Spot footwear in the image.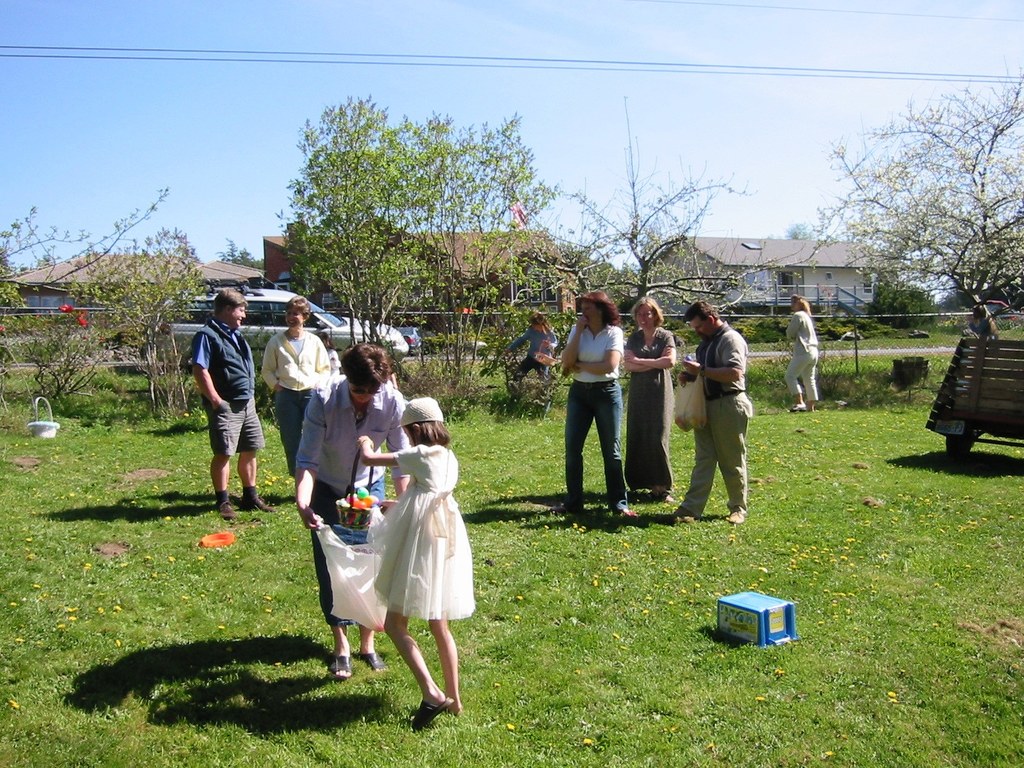
footwear found at [413,697,456,735].
